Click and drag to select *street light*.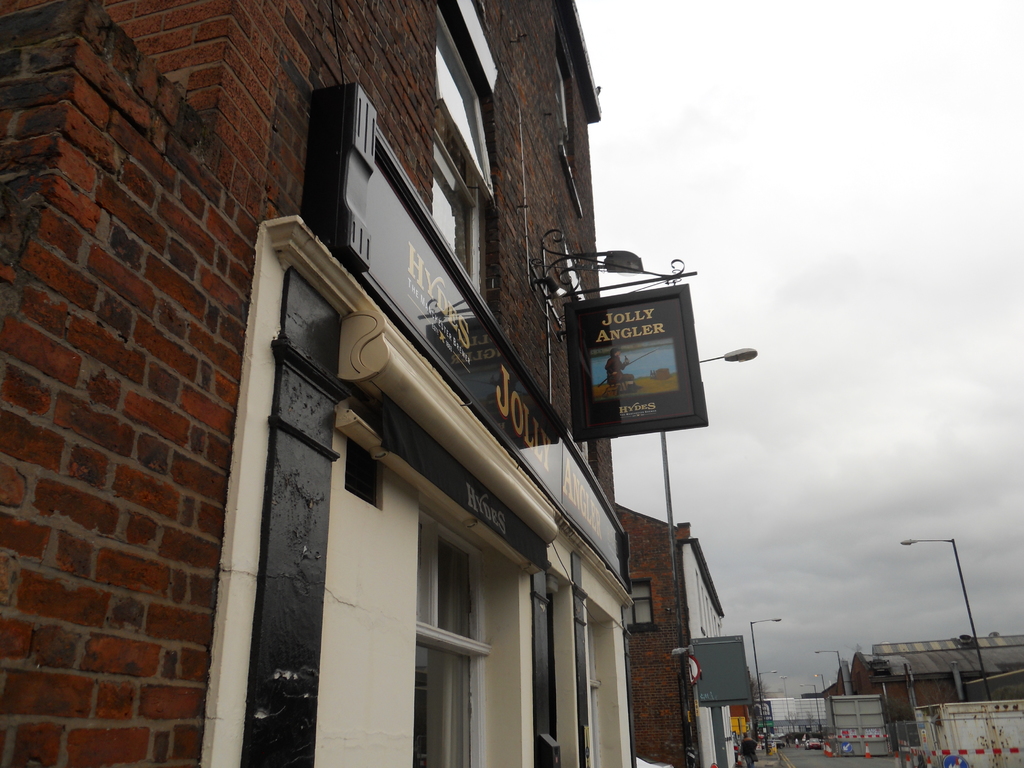
Selection: 759 666 775 756.
